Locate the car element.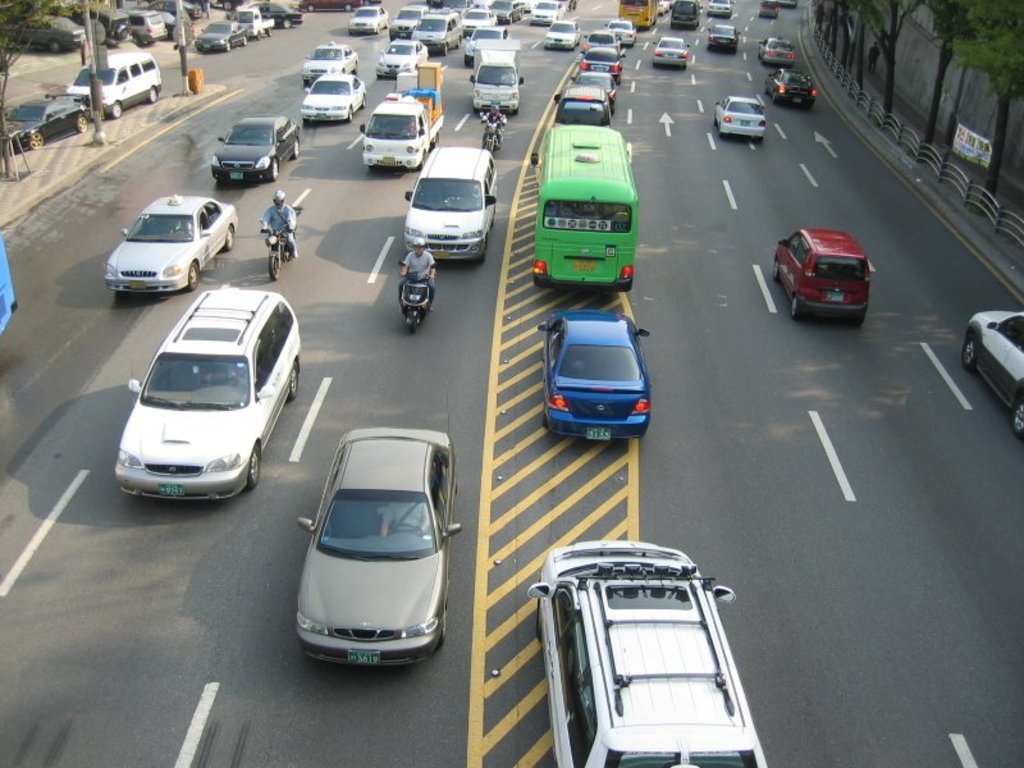
Element bbox: [540,307,652,442].
